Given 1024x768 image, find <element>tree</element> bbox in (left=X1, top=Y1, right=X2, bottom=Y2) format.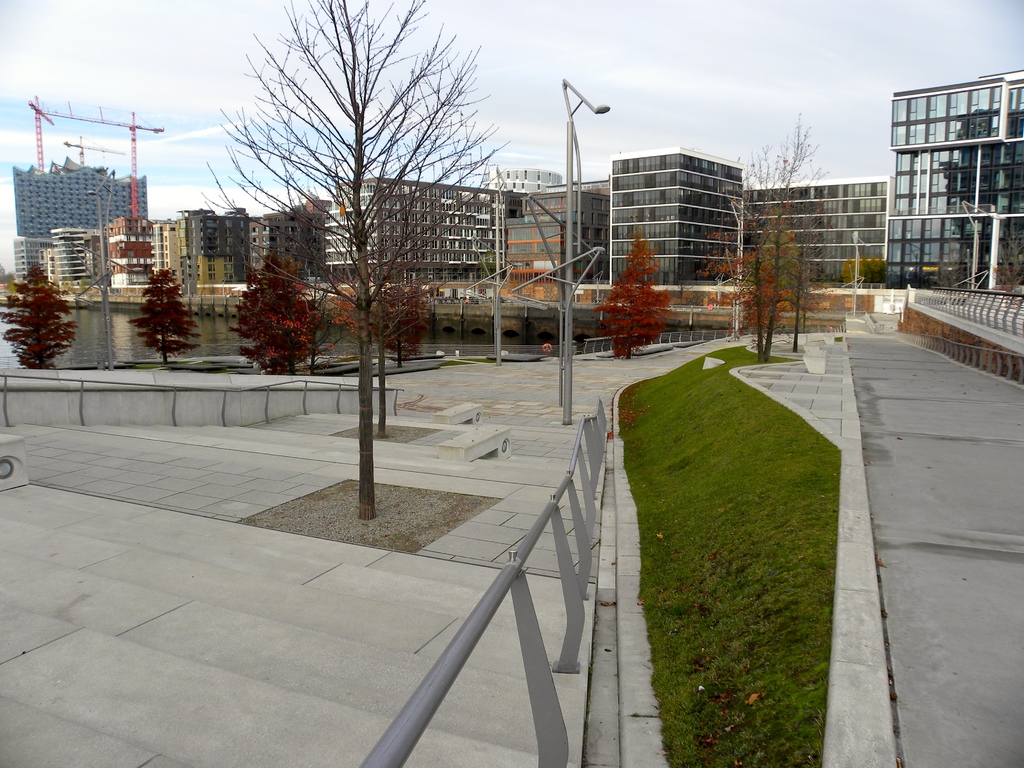
(left=2, top=261, right=75, bottom=373).
